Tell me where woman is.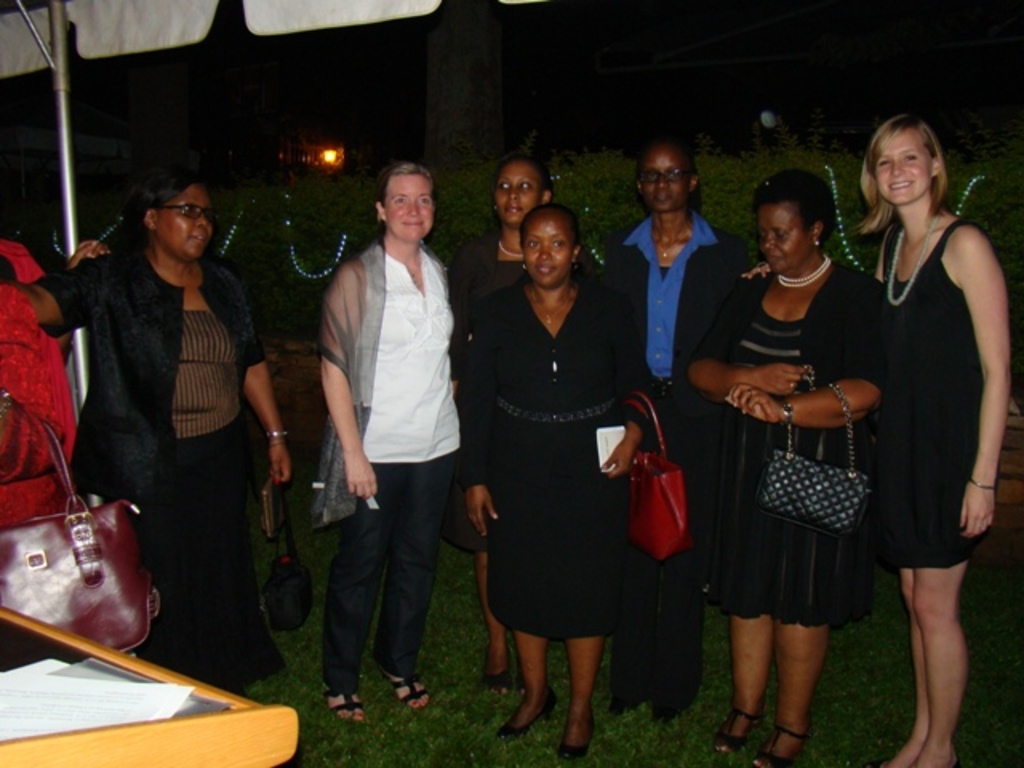
woman is at [18, 163, 312, 688].
